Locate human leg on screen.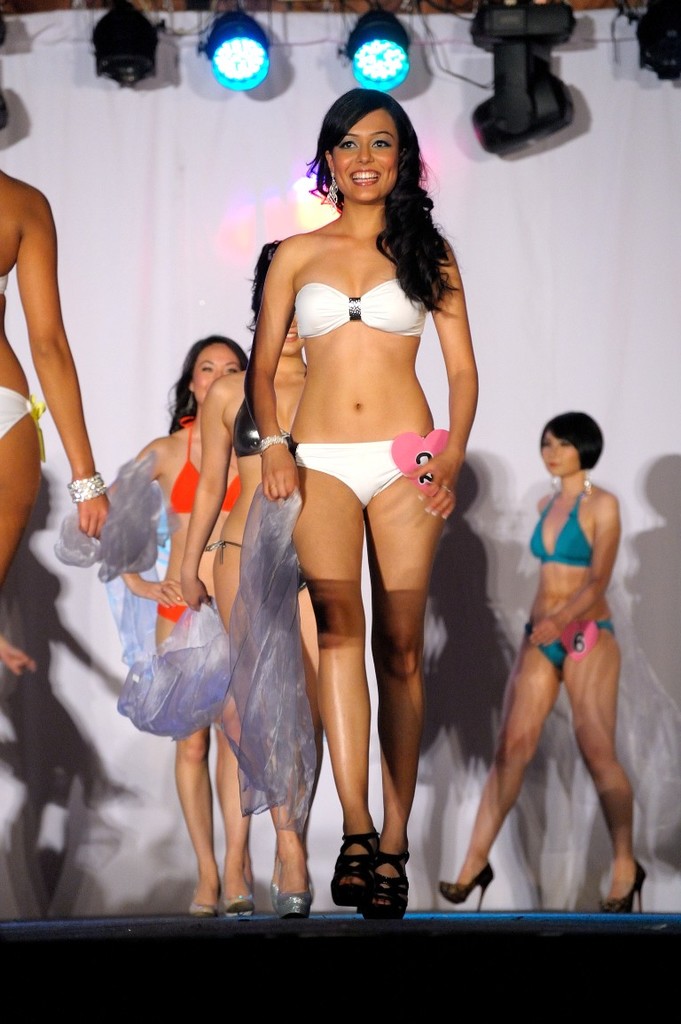
On screen at (364, 471, 451, 918).
